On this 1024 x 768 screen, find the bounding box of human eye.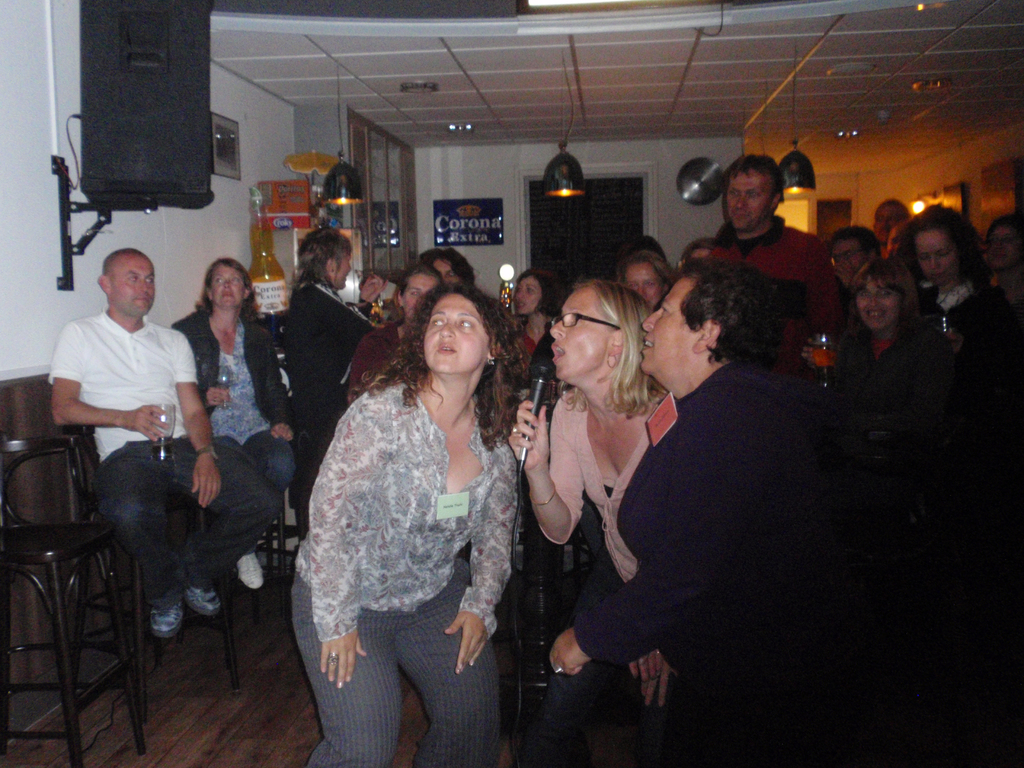
Bounding box: (644, 283, 657, 289).
